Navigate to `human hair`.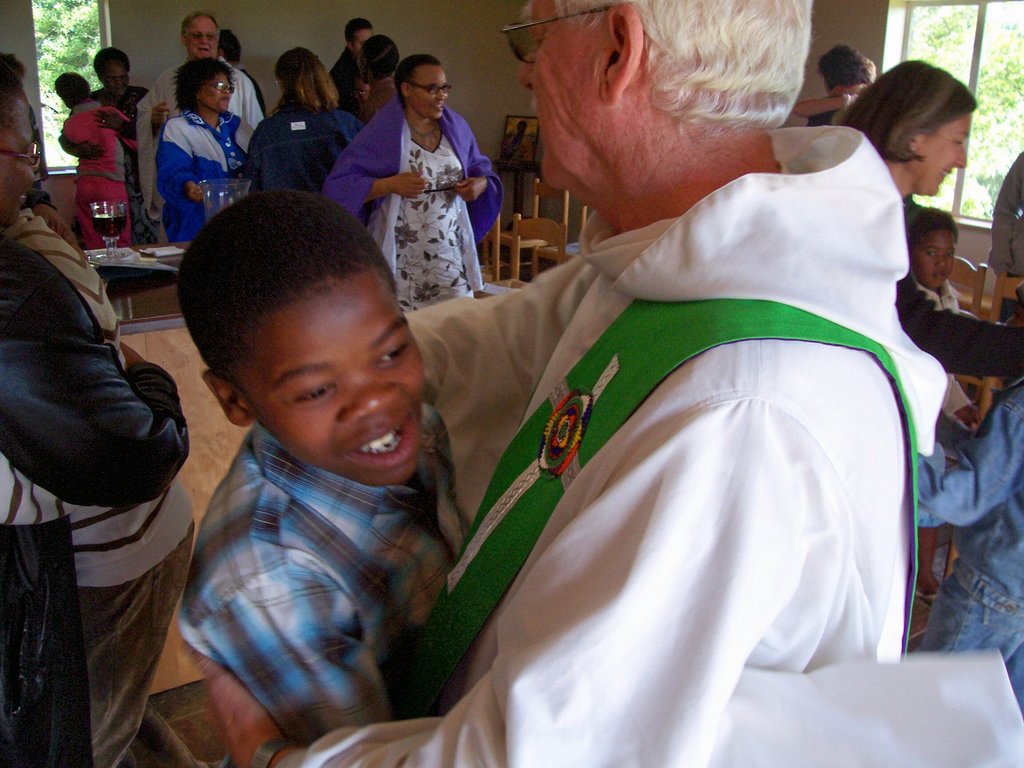
Navigation target: <region>173, 56, 235, 111</region>.
